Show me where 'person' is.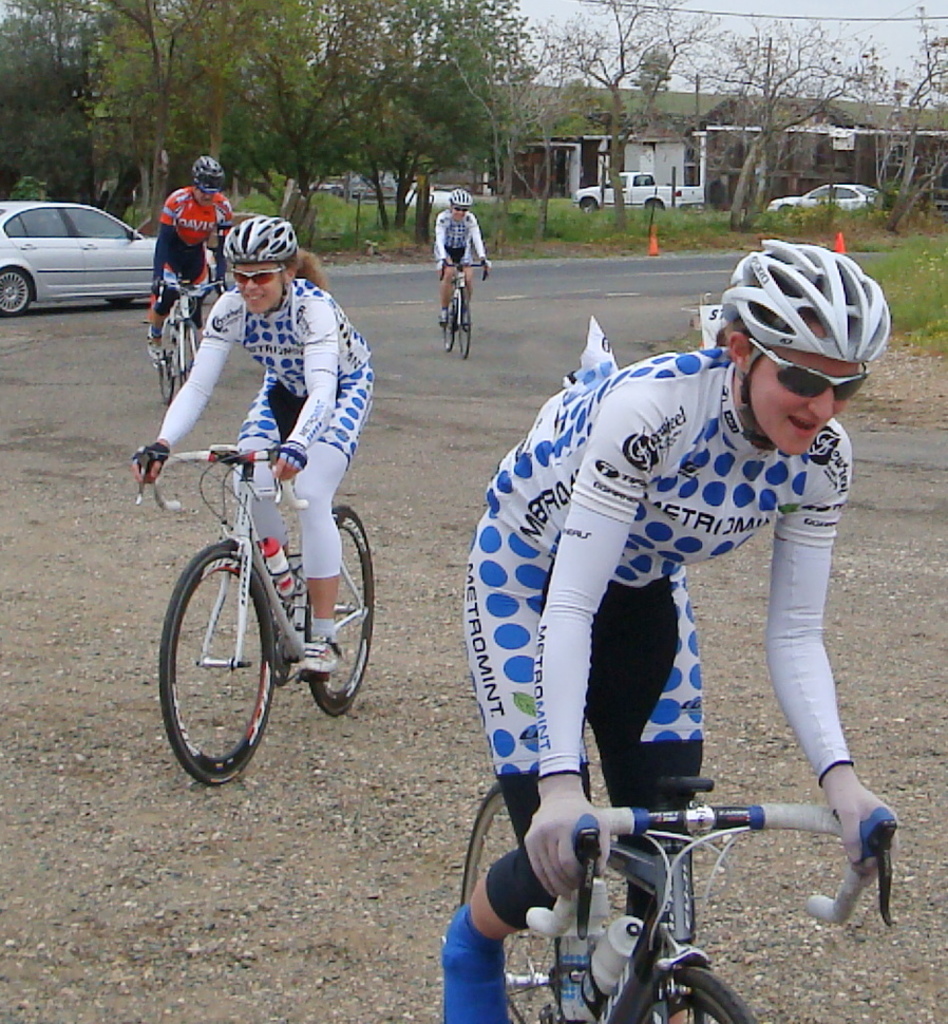
'person' is at region(128, 221, 375, 672).
